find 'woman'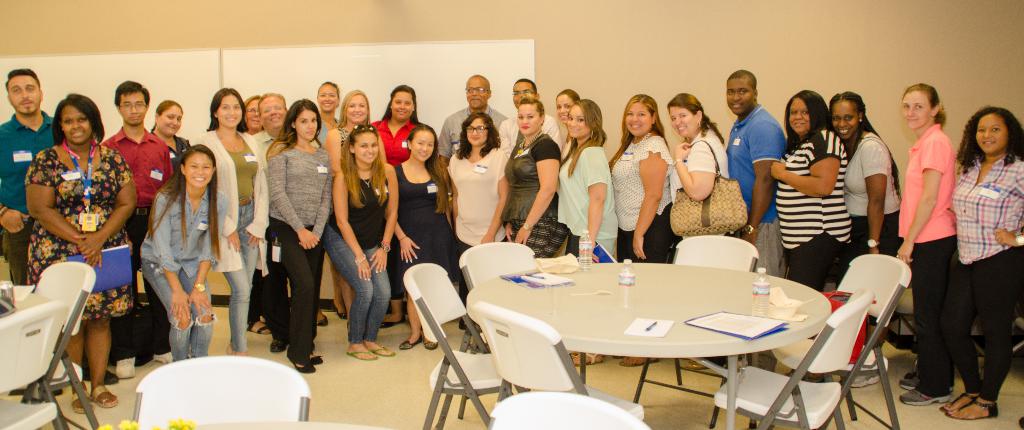
pyautogui.locateOnScreen(950, 108, 1023, 420)
